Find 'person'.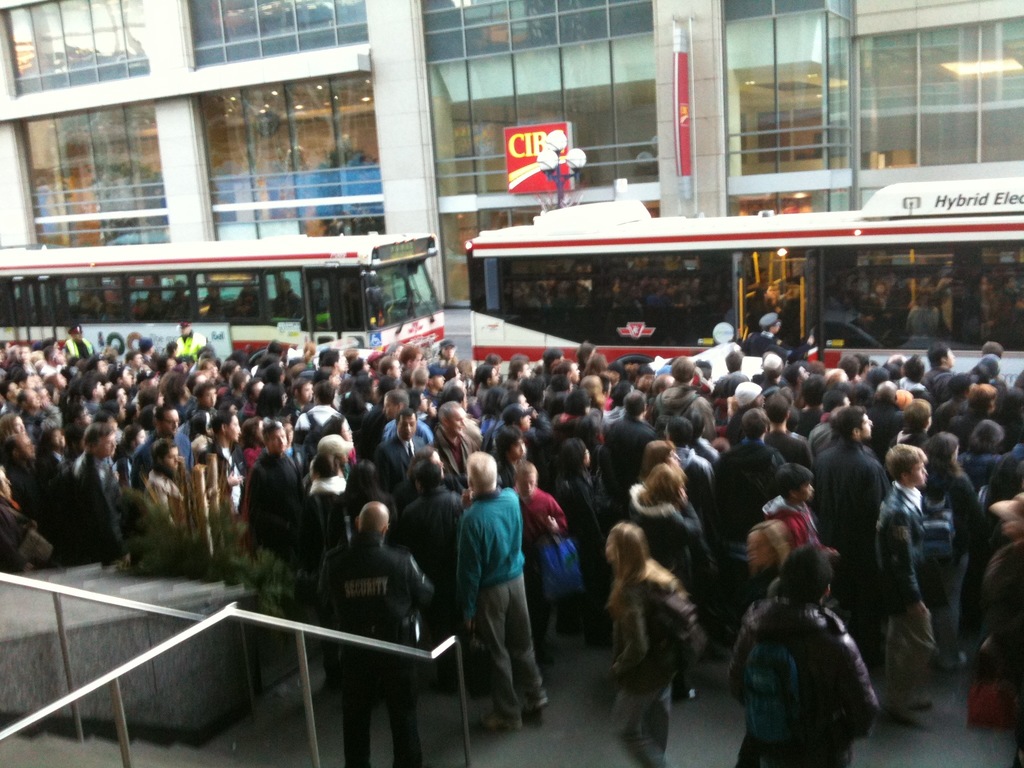
451,444,549,736.
